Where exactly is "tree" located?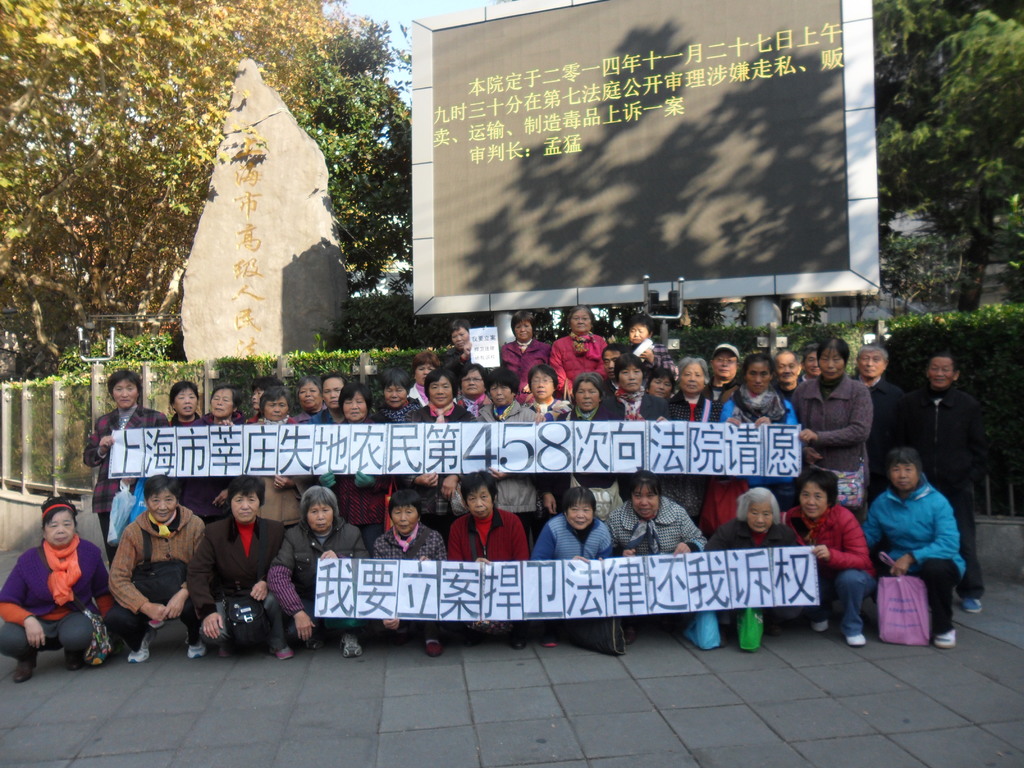
Its bounding box is (0, 0, 419, 387).
